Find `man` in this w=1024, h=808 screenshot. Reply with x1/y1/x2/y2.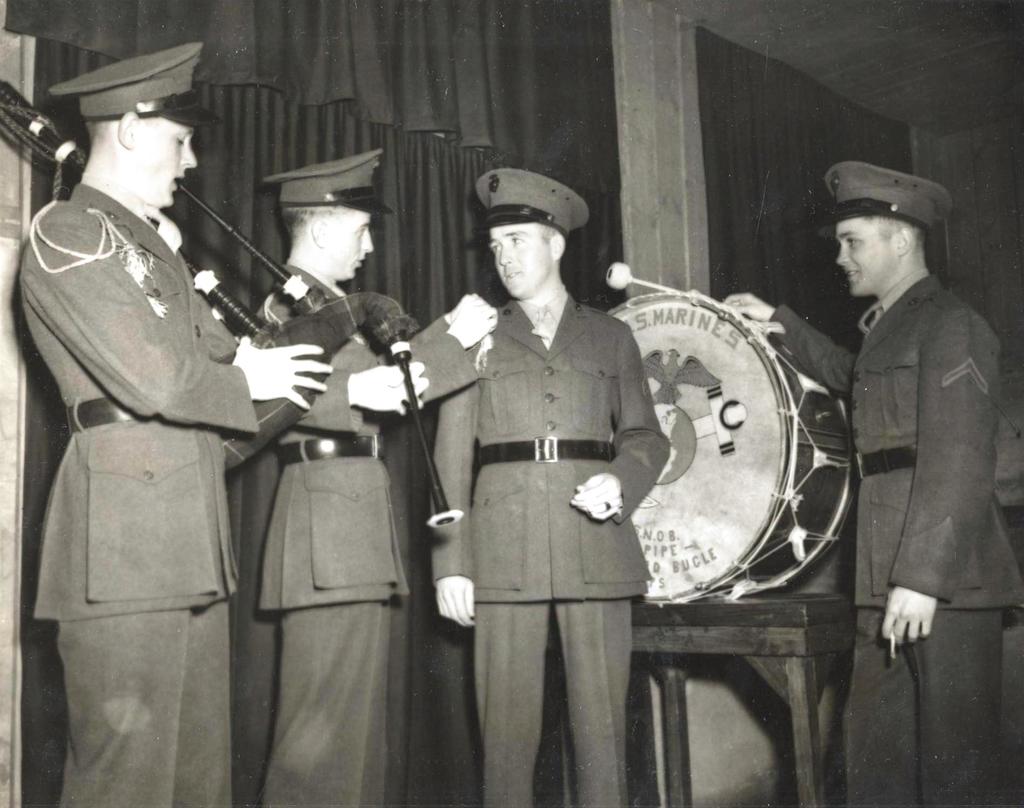
428/169/671/807.
